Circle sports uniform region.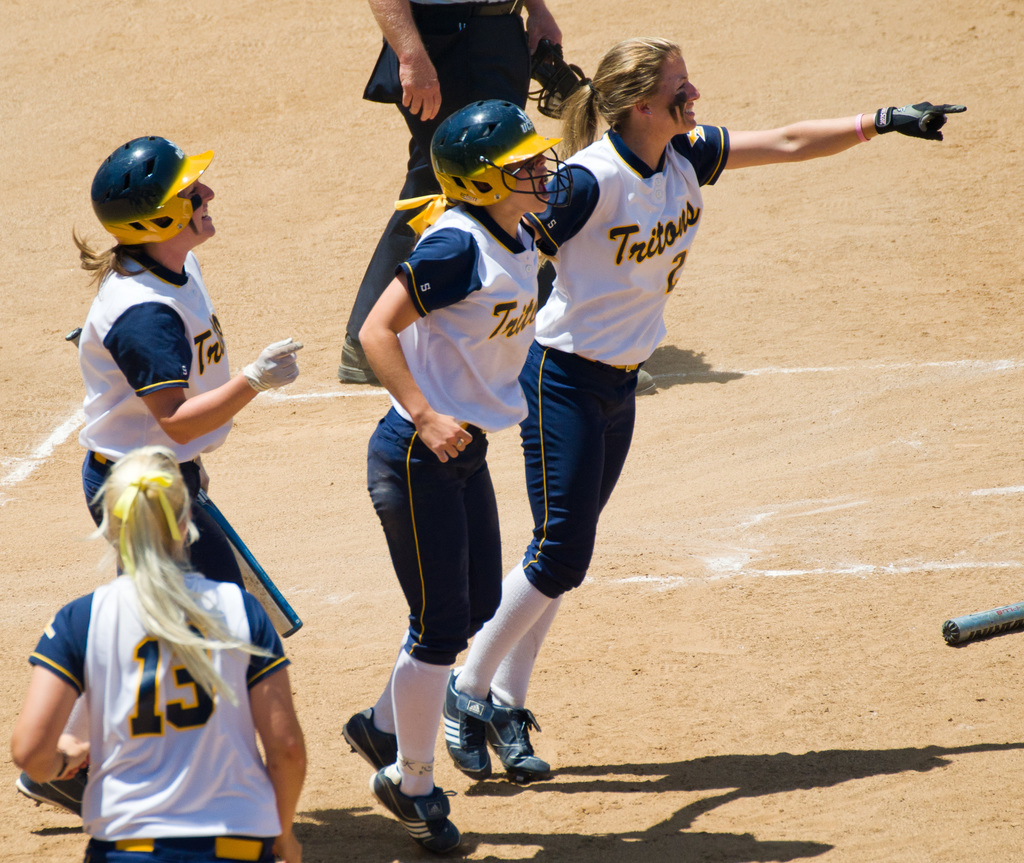
Region: (left=28, top=570, right=287, bottom=862).
